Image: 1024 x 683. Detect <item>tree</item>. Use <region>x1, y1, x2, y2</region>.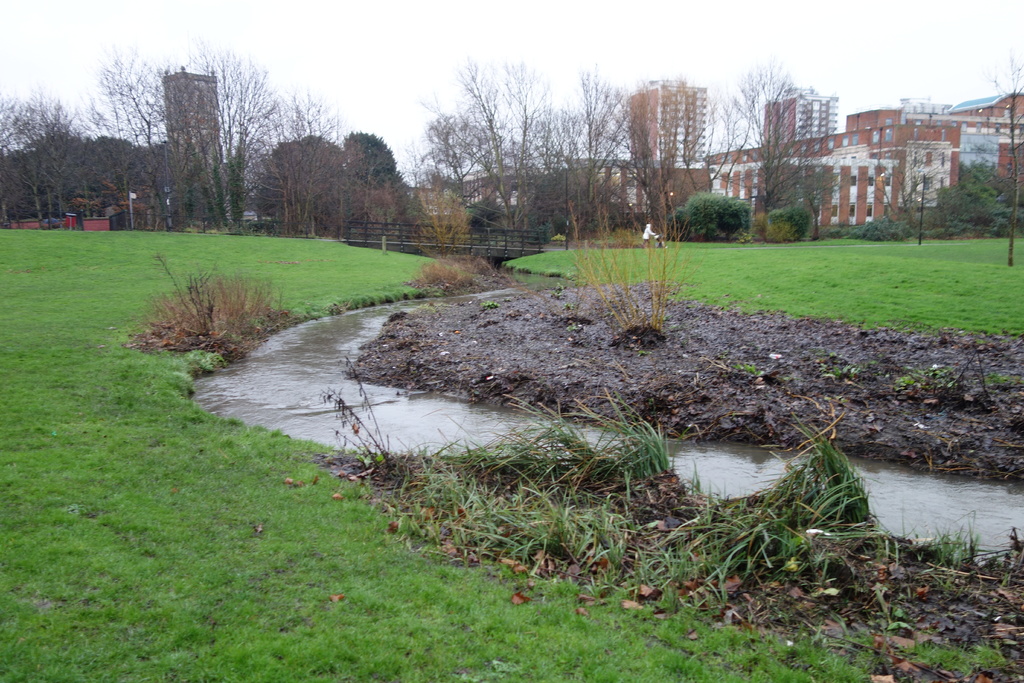
<region>421, 108, 497, 233</region>.
